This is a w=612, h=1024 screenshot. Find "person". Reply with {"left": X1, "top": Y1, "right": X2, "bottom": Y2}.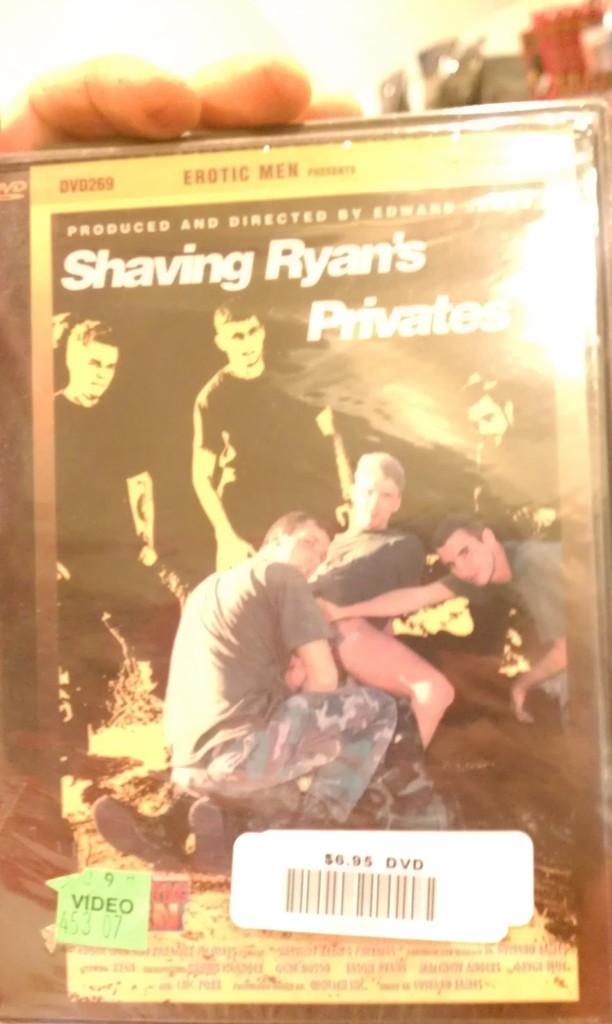
{"left": 0, "top": 63, "right": 361, "bottom": 153}.
